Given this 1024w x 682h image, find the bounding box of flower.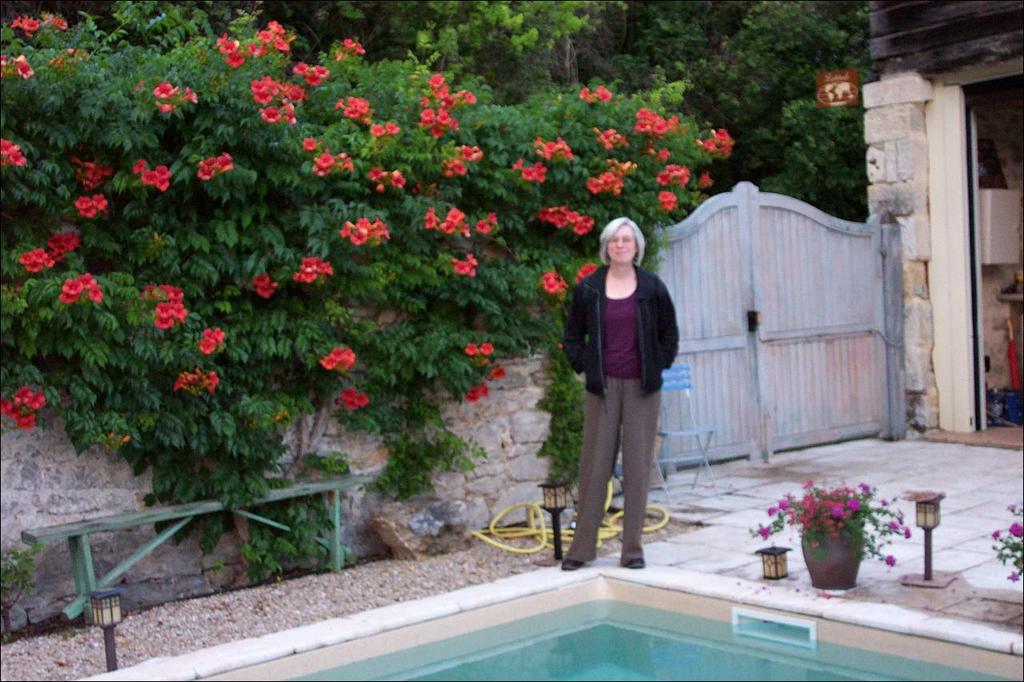
(31, 249, 45, 265).
